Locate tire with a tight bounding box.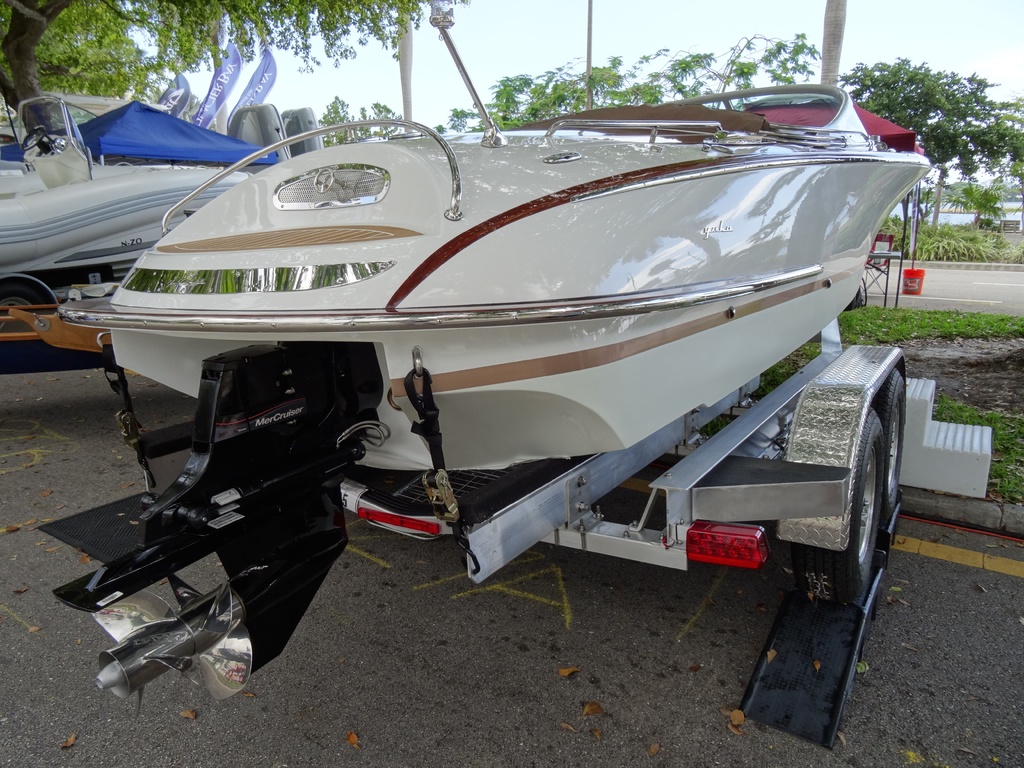
{"x1": 0, "y1": 276, "x2": 61, "y2": 356}.
